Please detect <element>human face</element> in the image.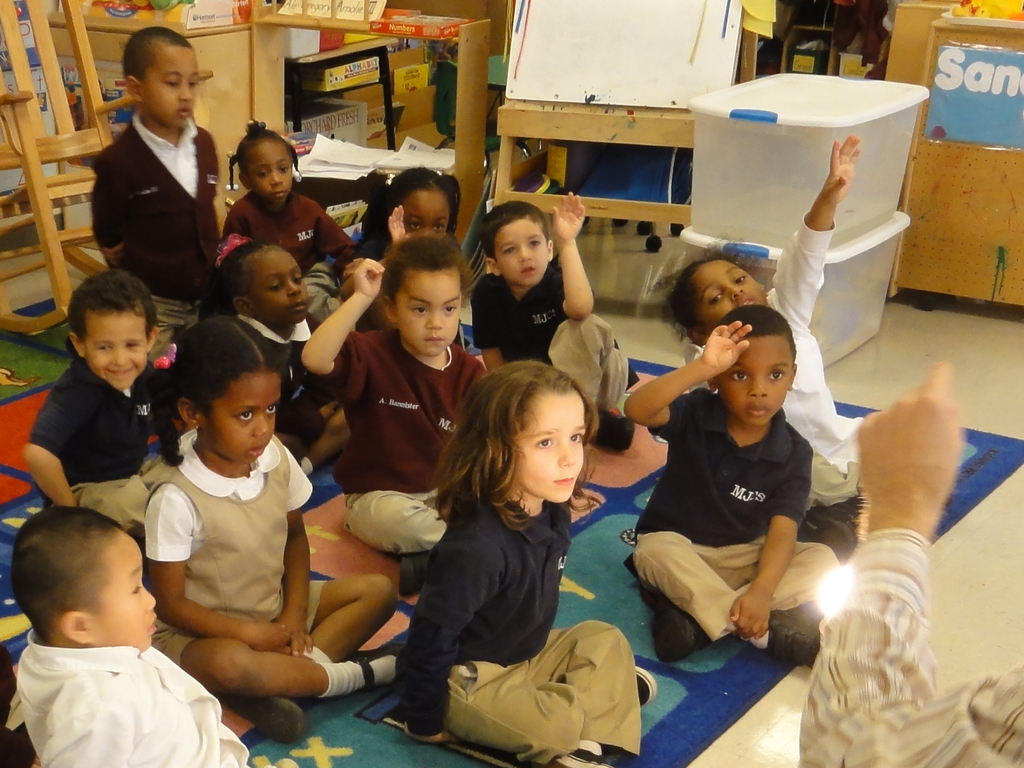
(x1=88, y1=315, x2=147, y2=393).
